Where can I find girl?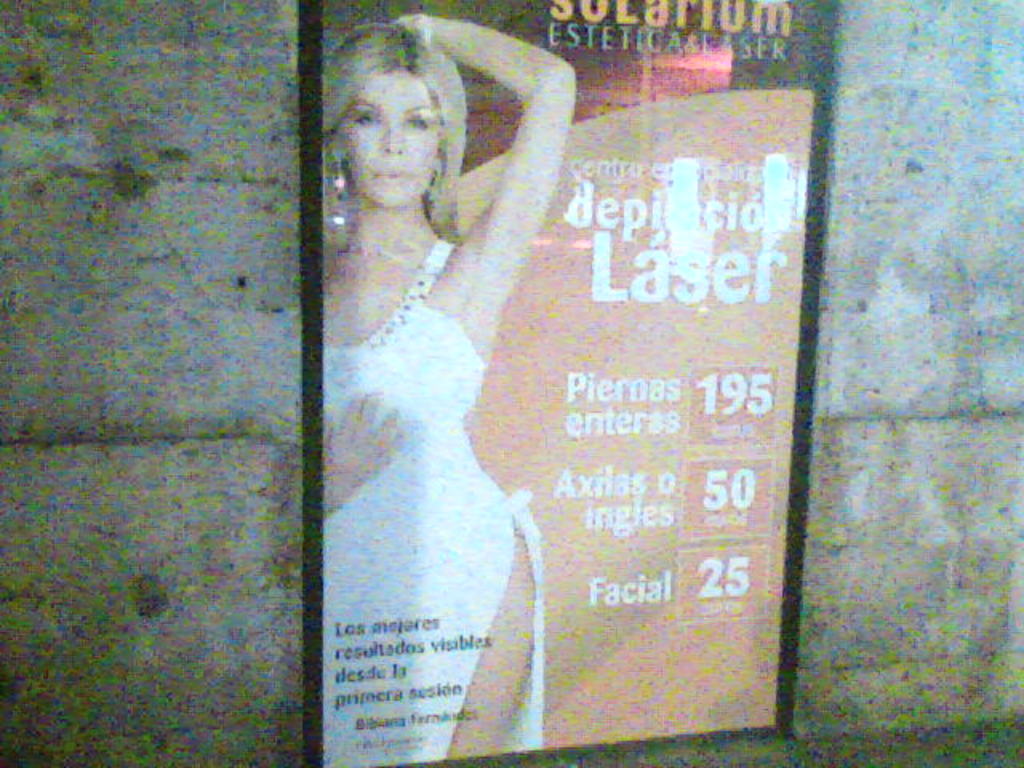
You can find it at {"x1": 318, "y1": 11, "x2": 571, "y2": 765}.
